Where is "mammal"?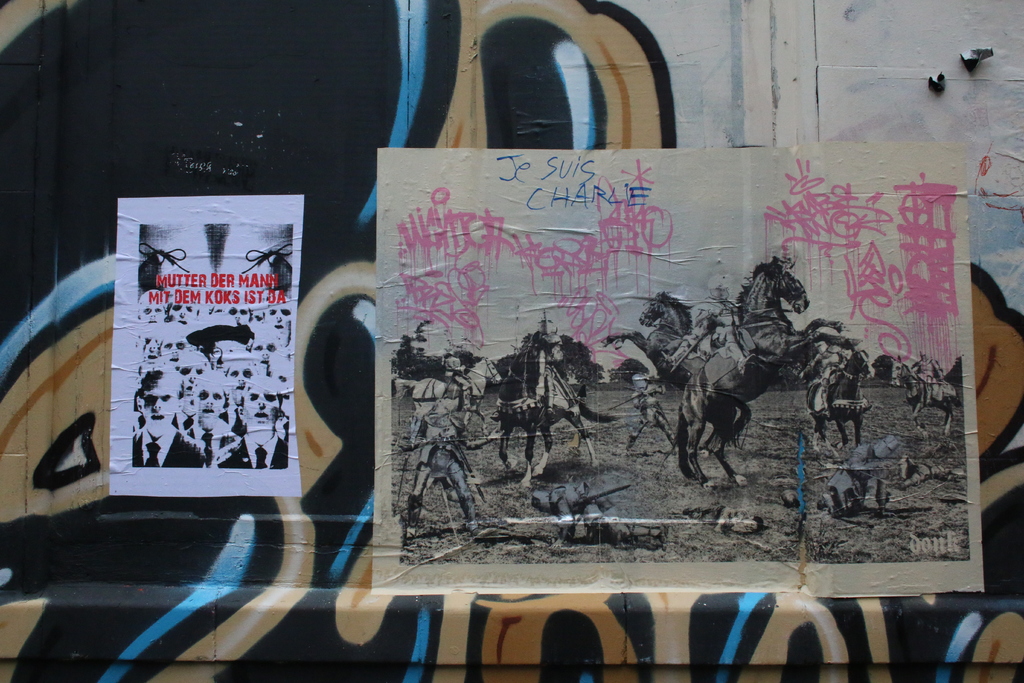
crop(212, 370, 288, 475).
